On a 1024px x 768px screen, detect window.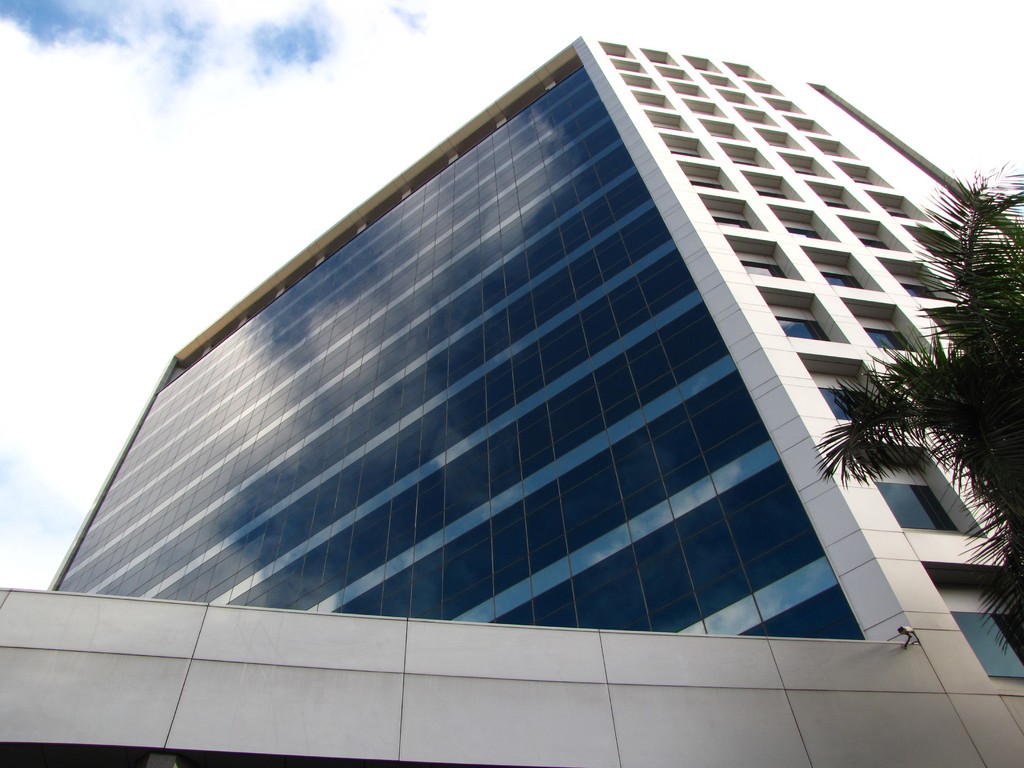
crop(805, 181, 870, 213).
